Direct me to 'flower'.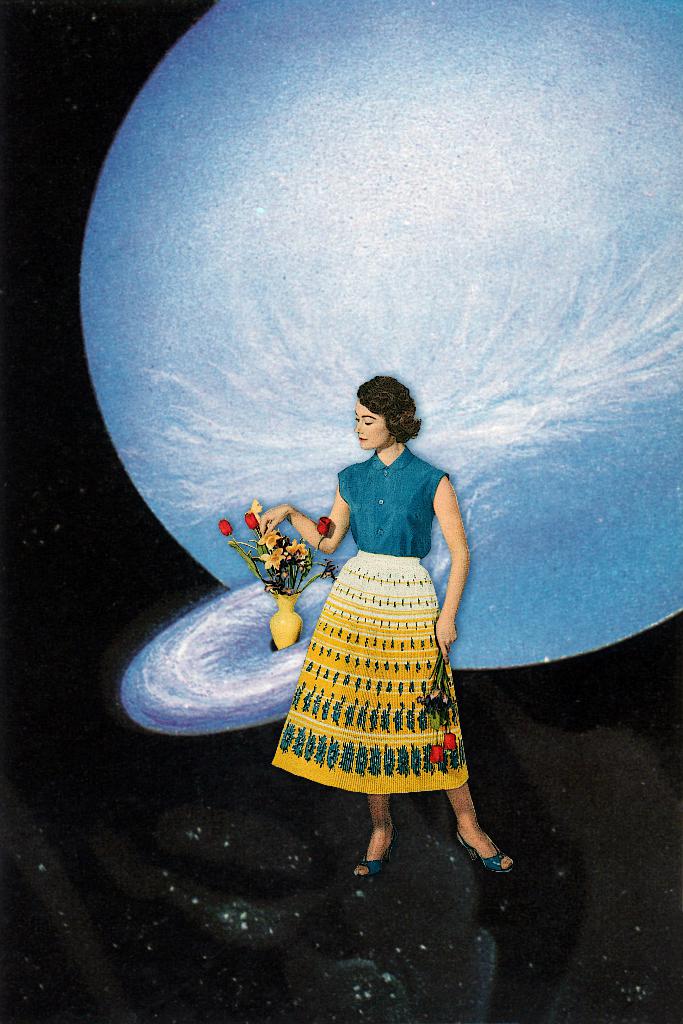
Direction: bbox=(247, 514, 259, 529).
